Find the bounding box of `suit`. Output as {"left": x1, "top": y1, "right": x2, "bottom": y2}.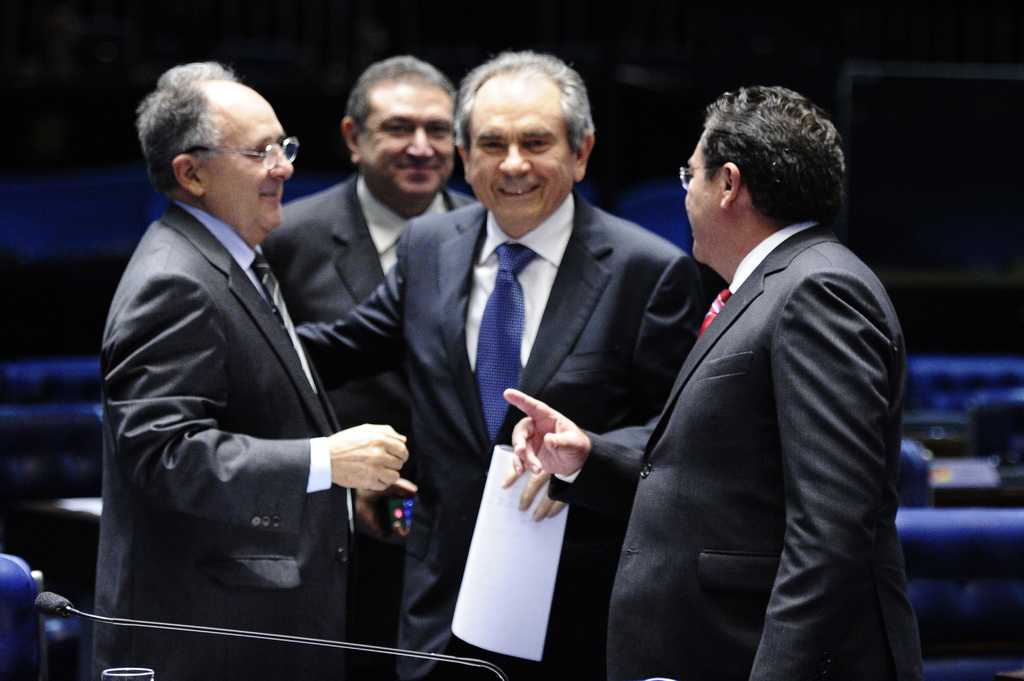
{"left": 93, "top": 200, "right": 358, "bottom": 680}.
